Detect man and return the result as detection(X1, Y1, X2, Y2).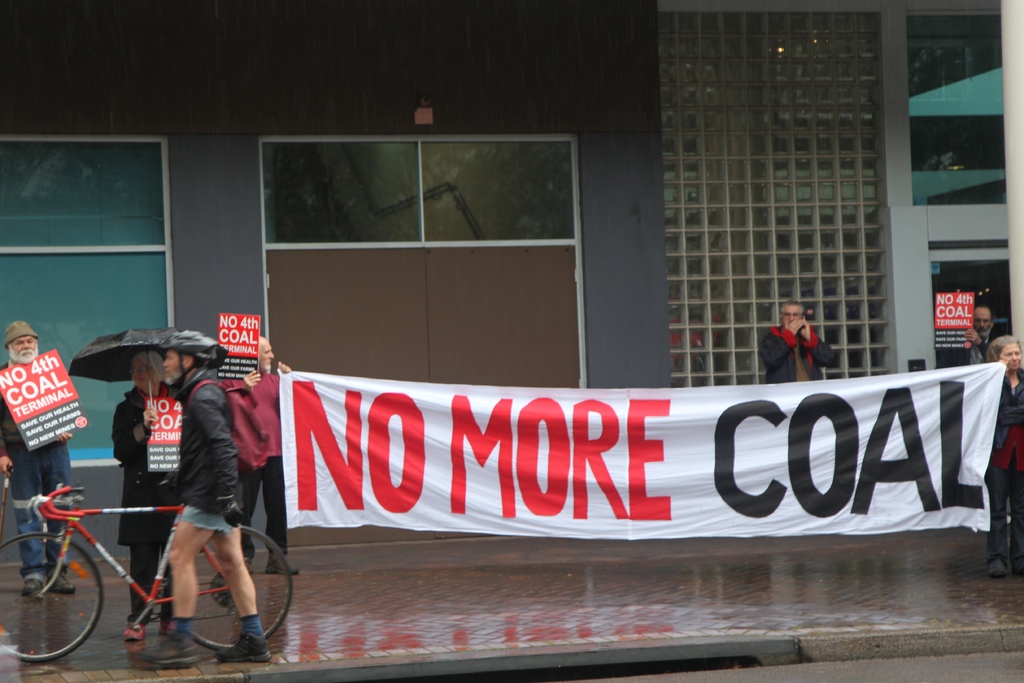
detection(961, 305, 1005, 361).
